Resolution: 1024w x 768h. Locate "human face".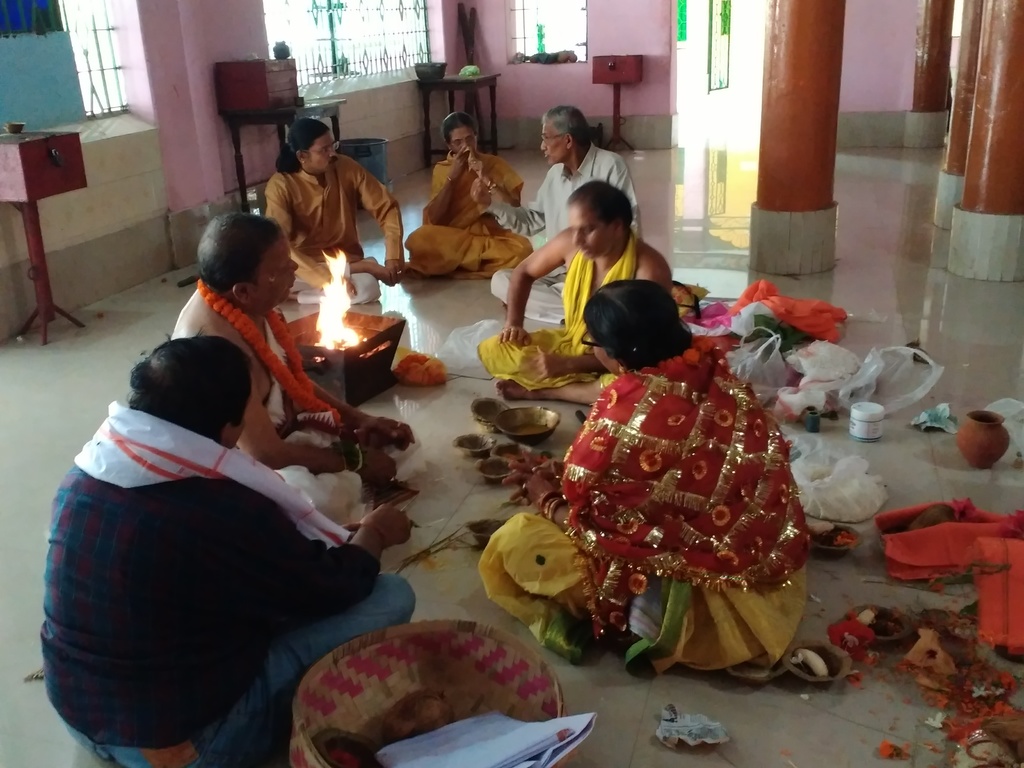
569, 198, 605, 262.
